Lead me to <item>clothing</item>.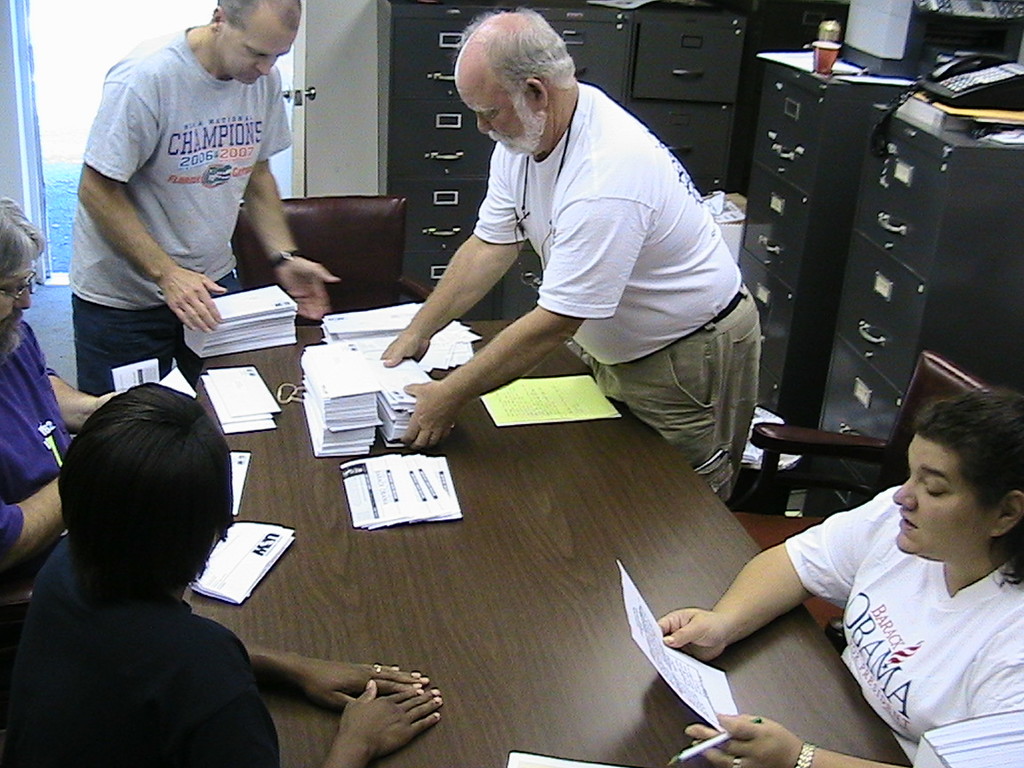
Lead to x1=0 y1=545 x2=277 y2=767.
